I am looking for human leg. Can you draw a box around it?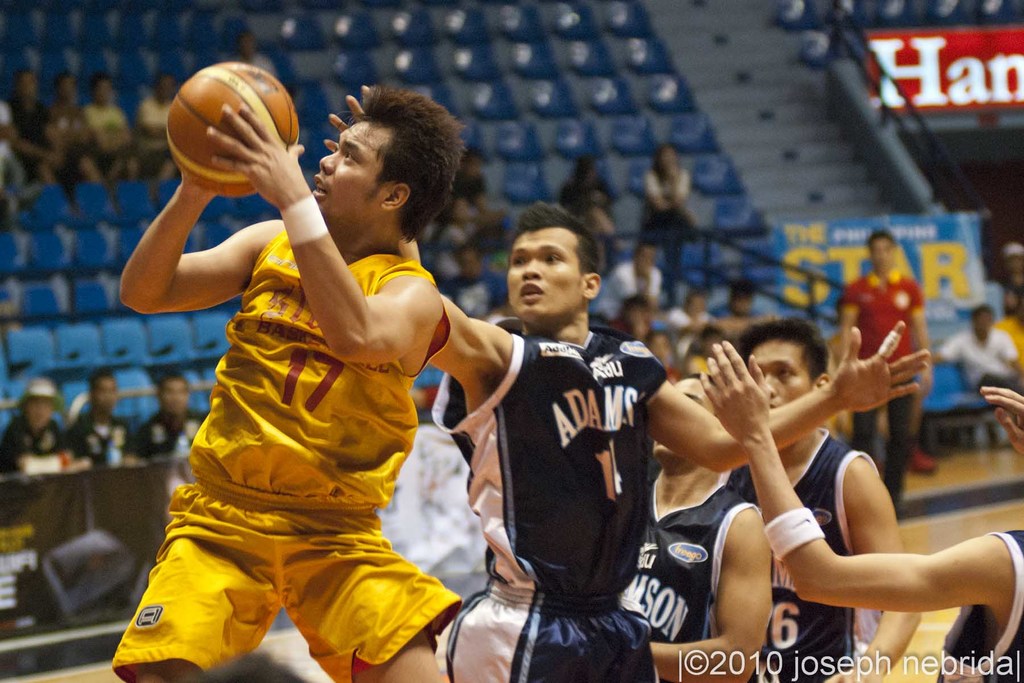
Sure, the bounding box is [left=280, top=513, right=465, bottom=682].
